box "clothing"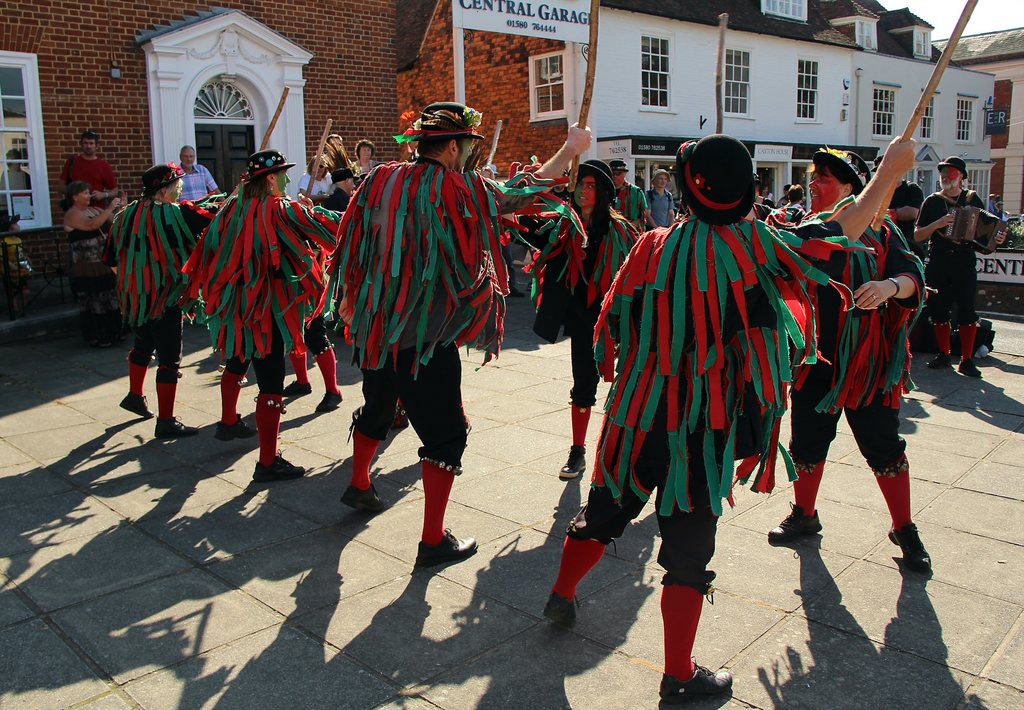
x1=285 y1=171 x2=327 y2=192
